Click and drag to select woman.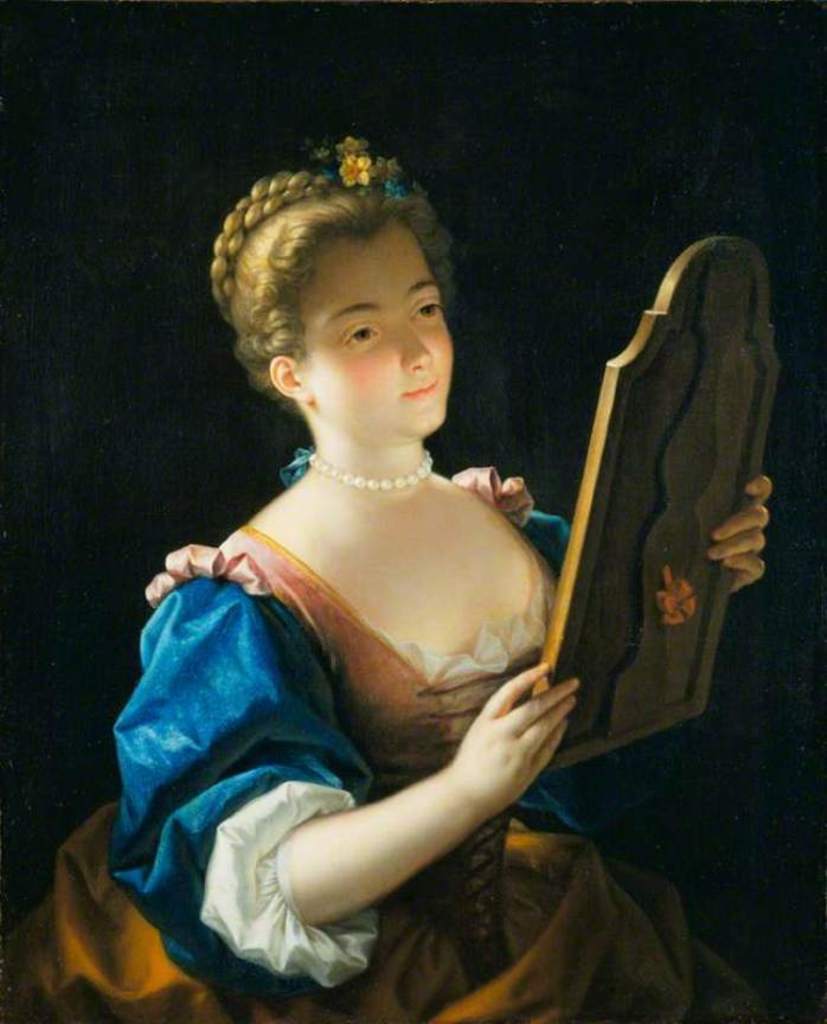
Selection: Rect(0, 140, 768, 1023).
